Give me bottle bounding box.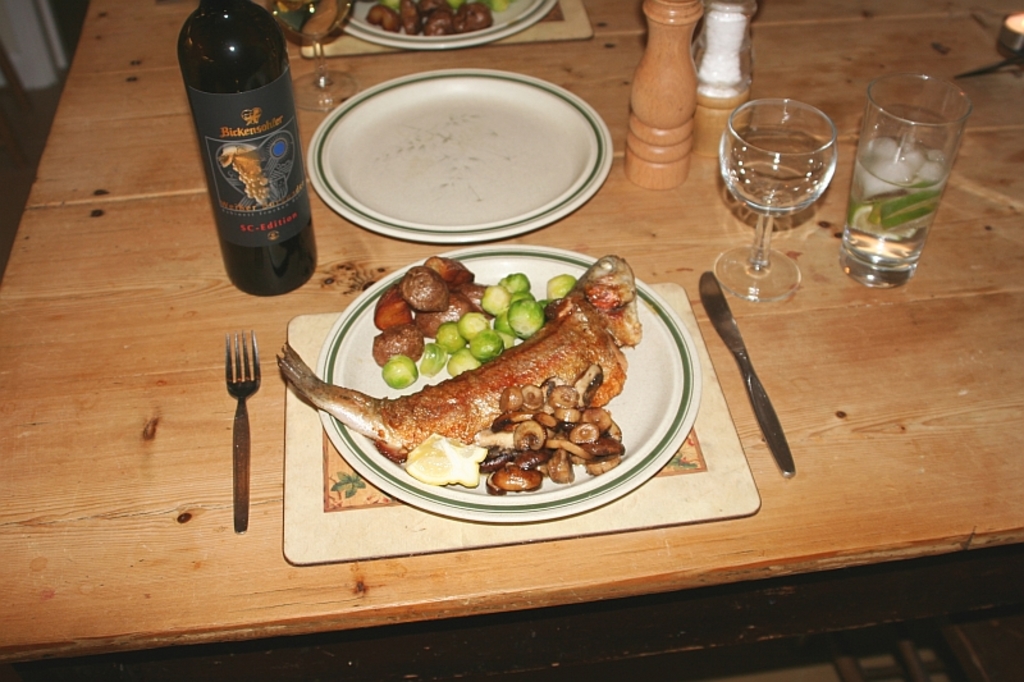
locate(177, 0, 319, 296).
